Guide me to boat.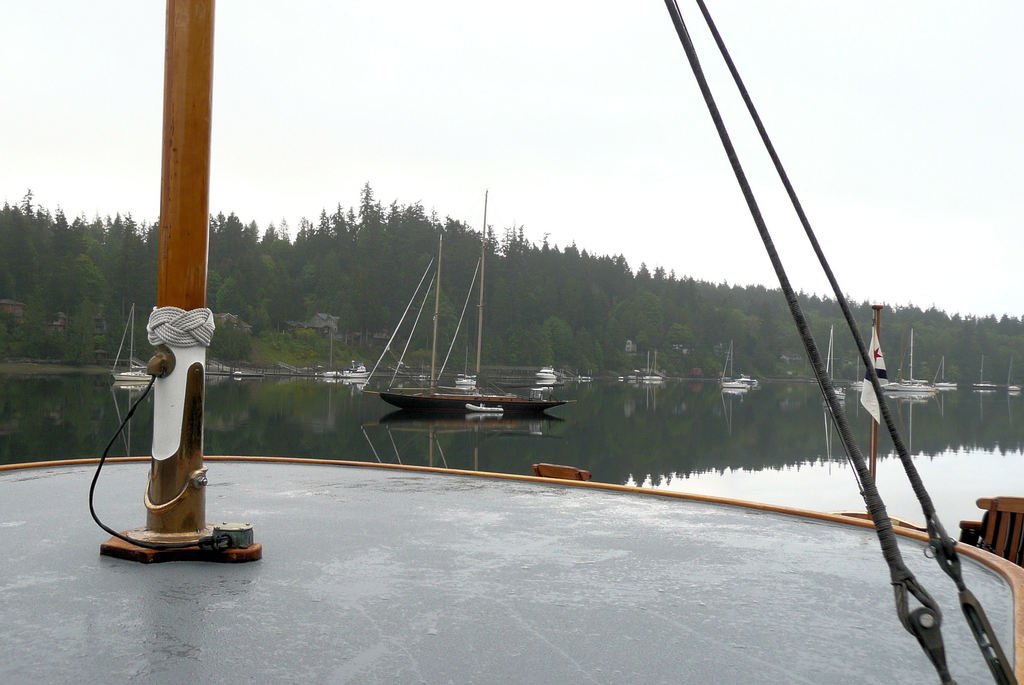
Guidance: {"x1": 717, "y1": 343, "x2": 743, "y2": 393}.
